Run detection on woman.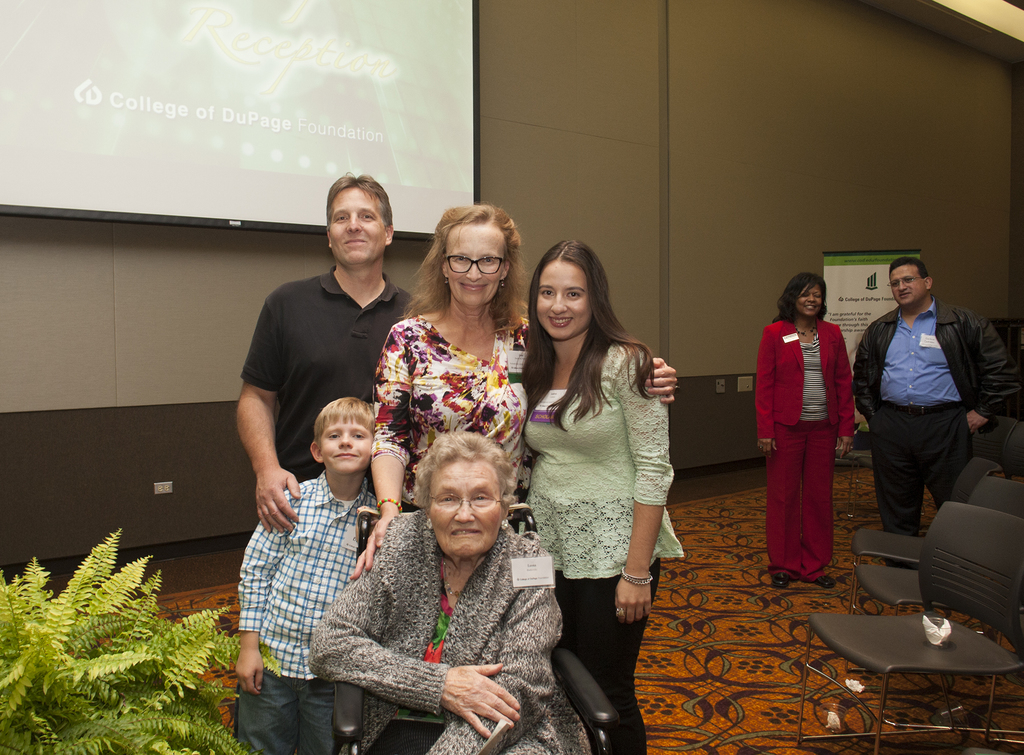
Result: <bbox>750, 272, 855, 590</bbox>.
